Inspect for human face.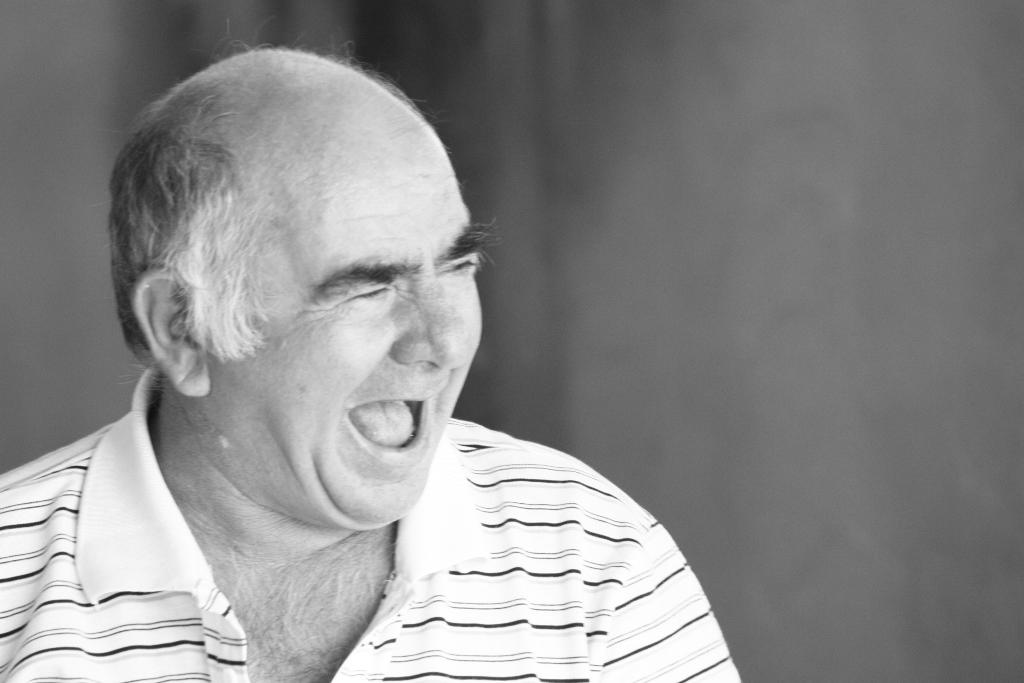
Inspection: [left=199, top=139, right=500, bottom=514].
